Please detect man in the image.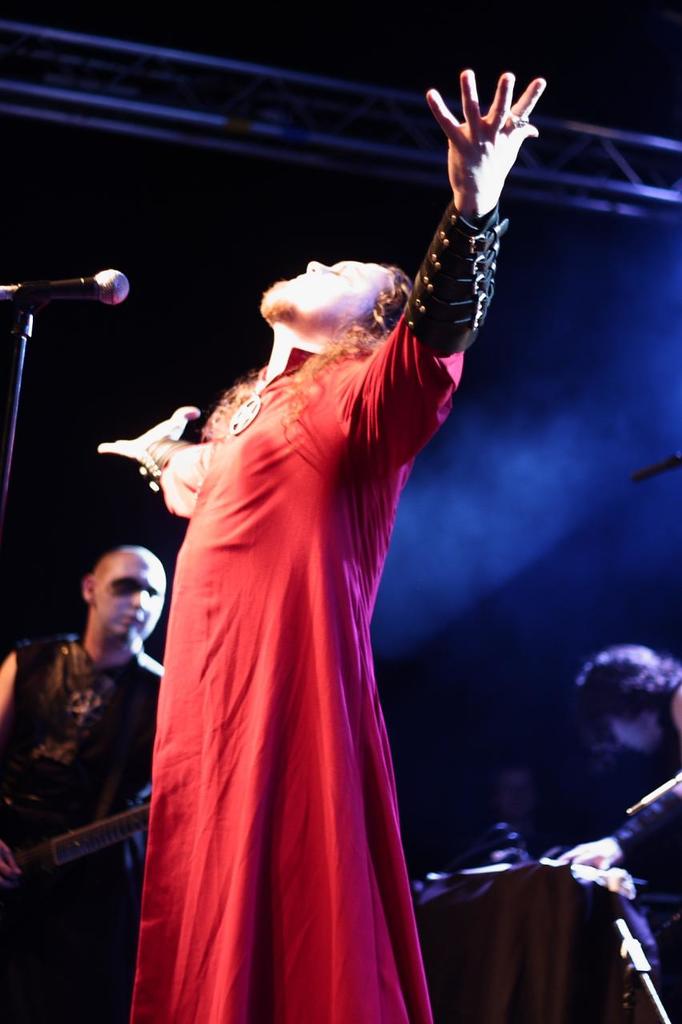
left=114, top=102, right=502, bottom=1023.
